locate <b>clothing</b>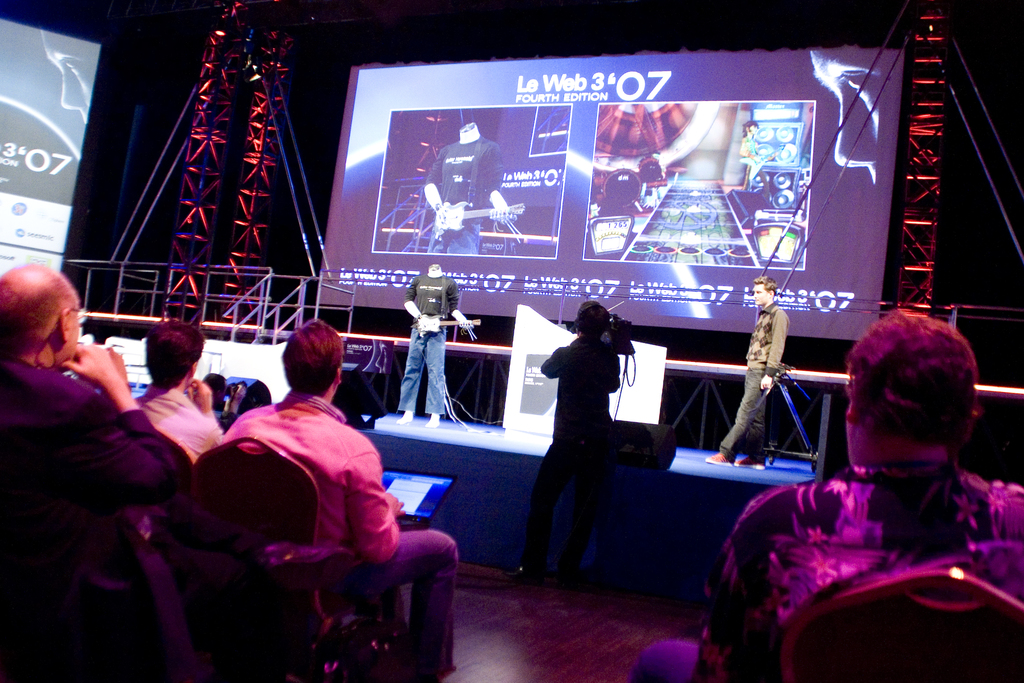
x1=0, y1=348, x2=195, y2=682
